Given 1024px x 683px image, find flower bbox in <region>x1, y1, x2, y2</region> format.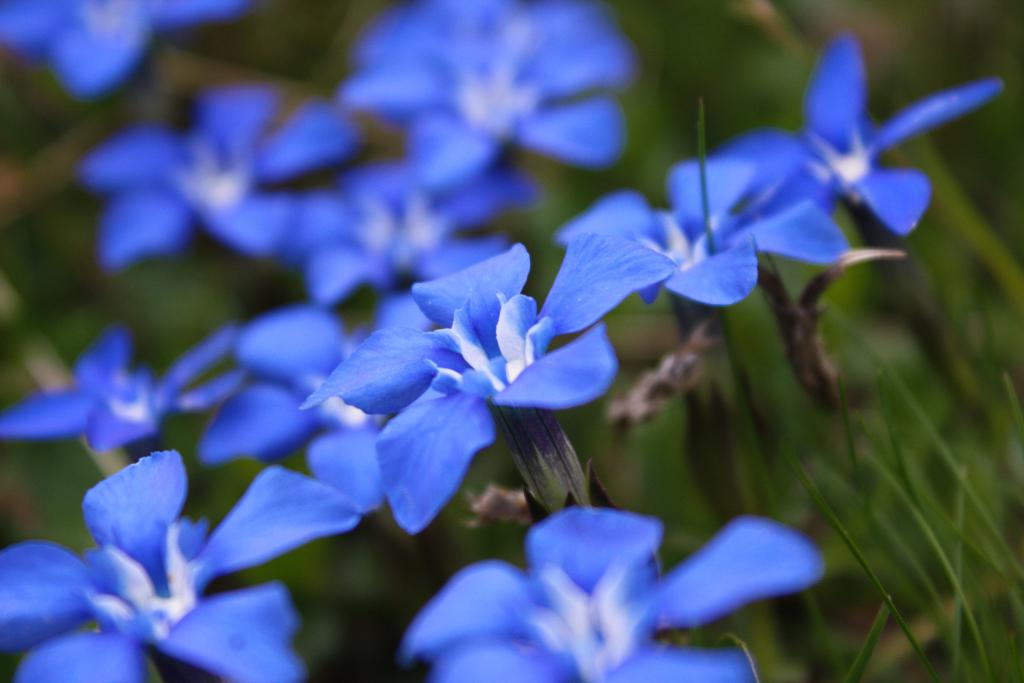
<region>0, 449, 363, 682</region>.
